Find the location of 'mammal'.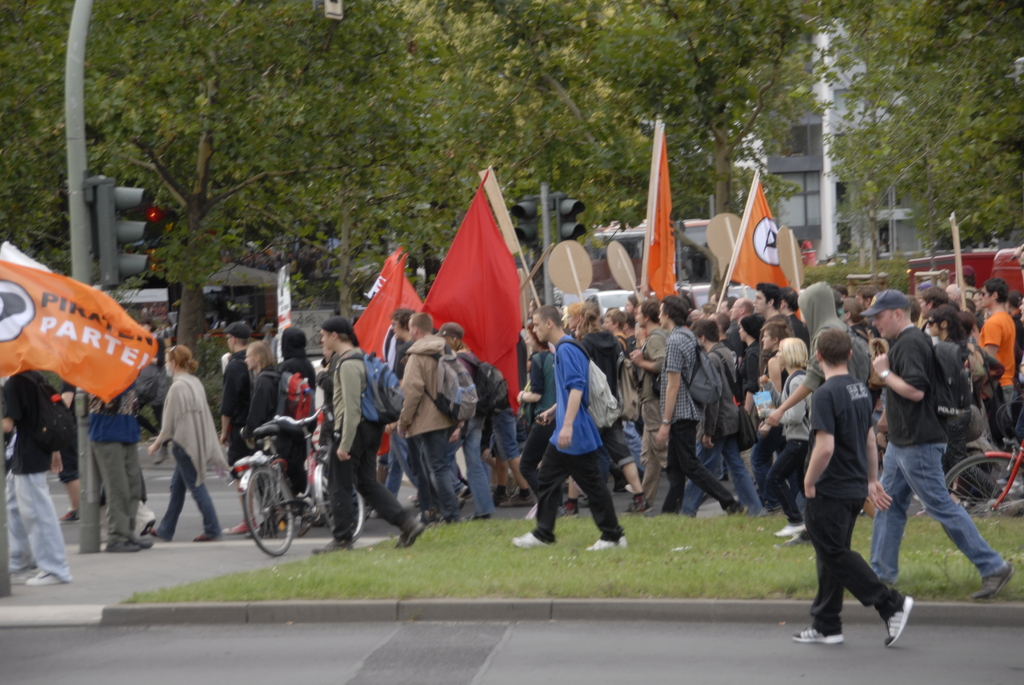
Location: (left=83, top=354, right=152, bottom=546).
